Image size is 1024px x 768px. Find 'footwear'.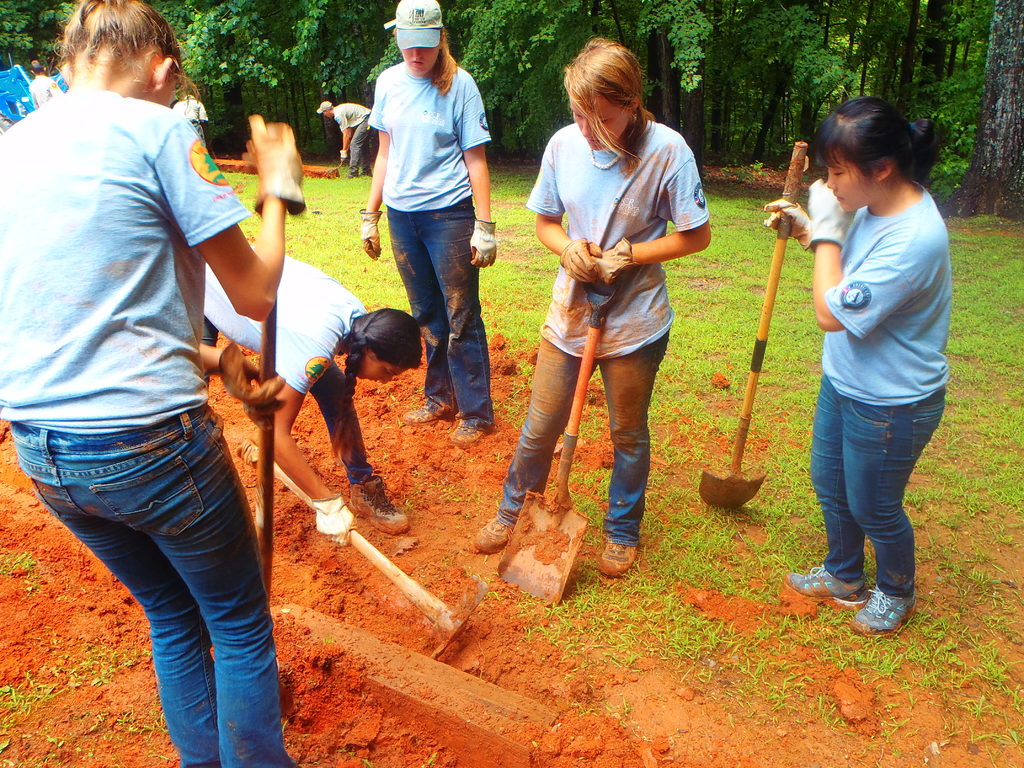
851,588,917,633.
